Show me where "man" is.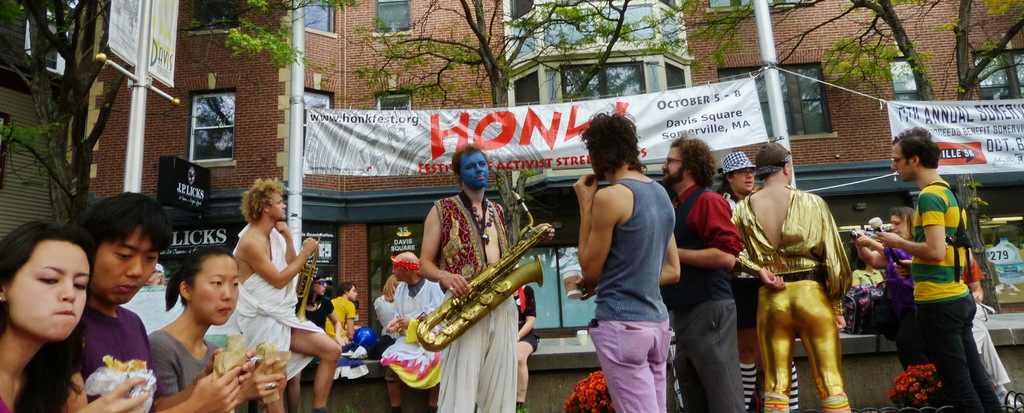
"man" is at 876,122,999,412.
